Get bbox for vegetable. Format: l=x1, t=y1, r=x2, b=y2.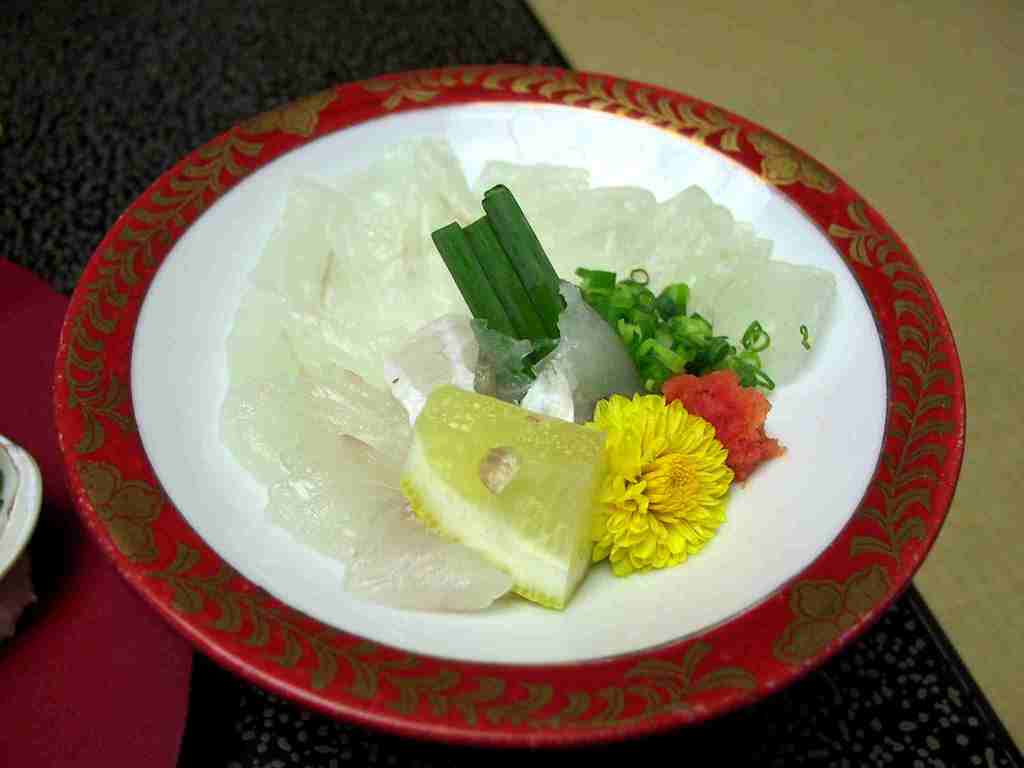
l=465, t=216, r=559, b=365.
